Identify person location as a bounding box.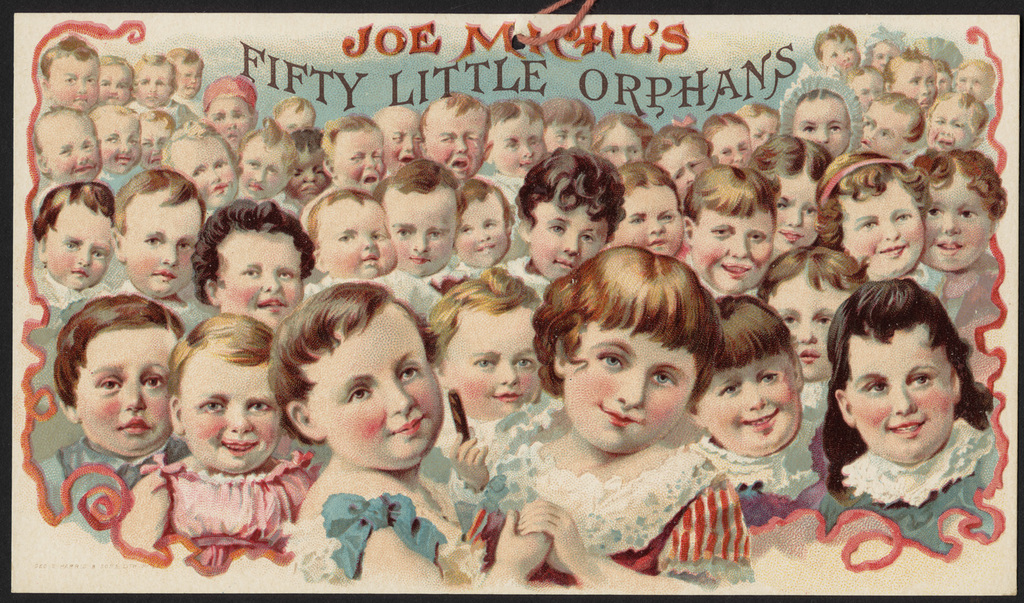
select_region(914, 149, 1008, 336).
